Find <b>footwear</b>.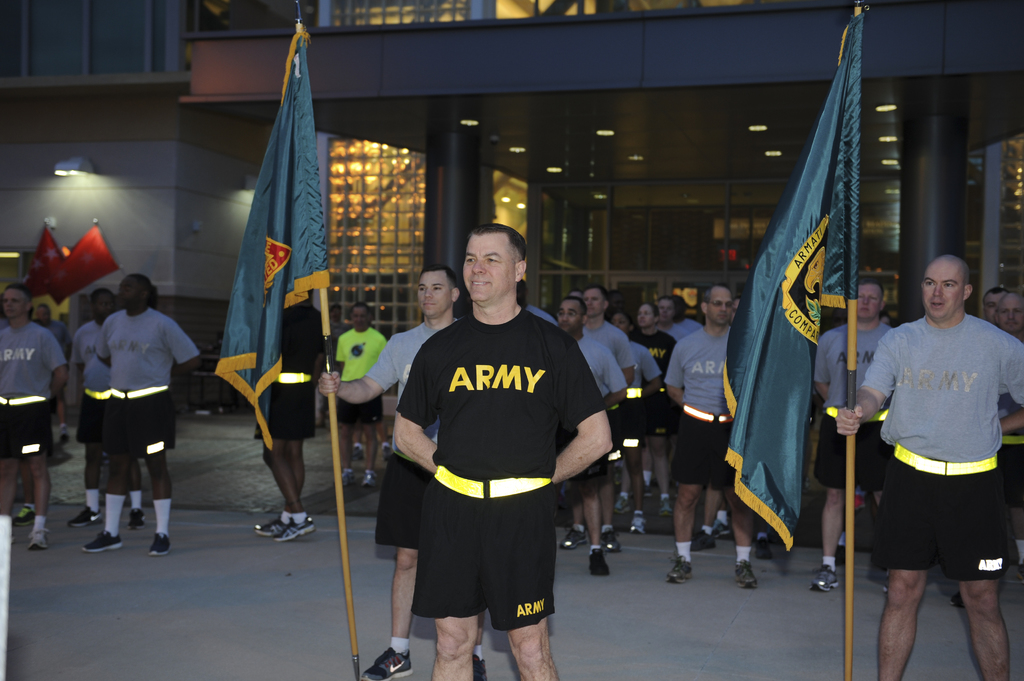
[559,525,589,553].
